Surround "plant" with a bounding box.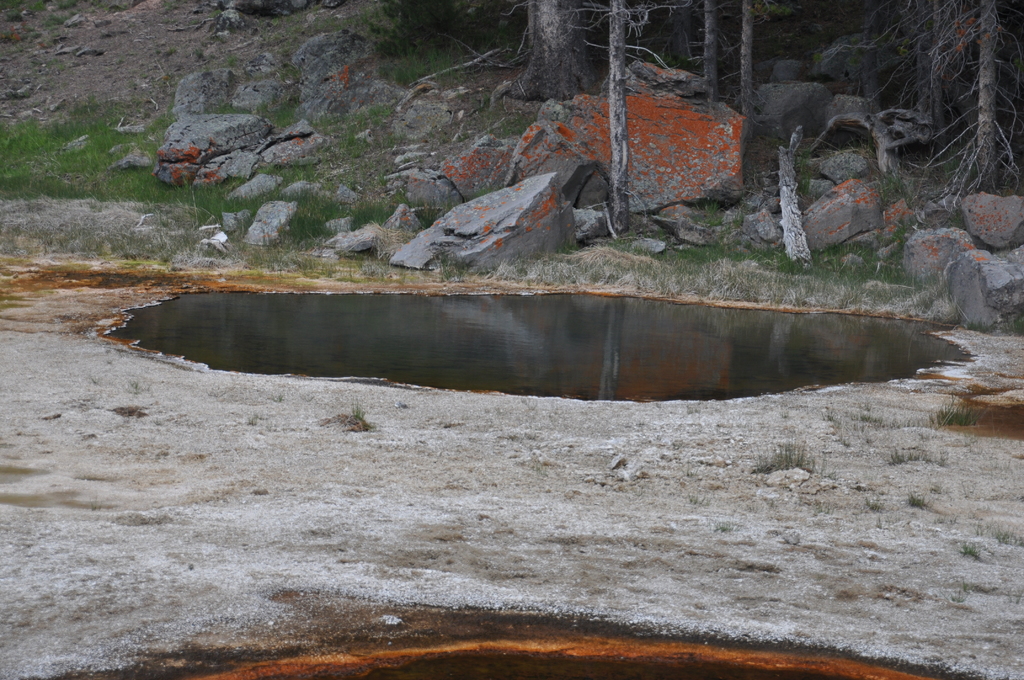
(left=943, top=140, right=965, bottom=173).
